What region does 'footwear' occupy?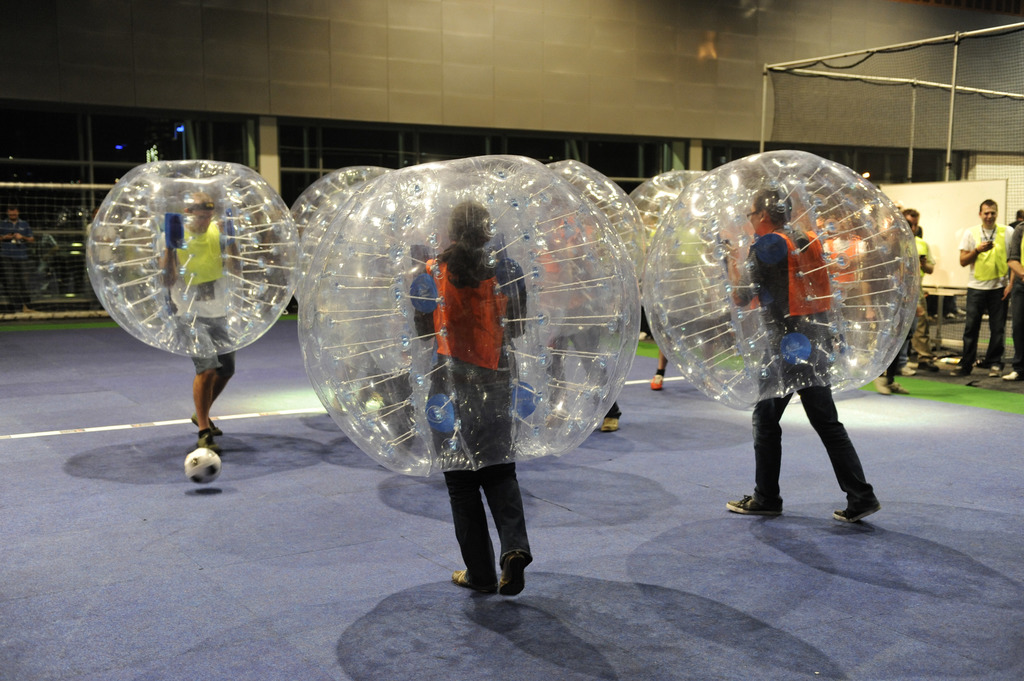
l=884, t=364, r=913, b=381.
